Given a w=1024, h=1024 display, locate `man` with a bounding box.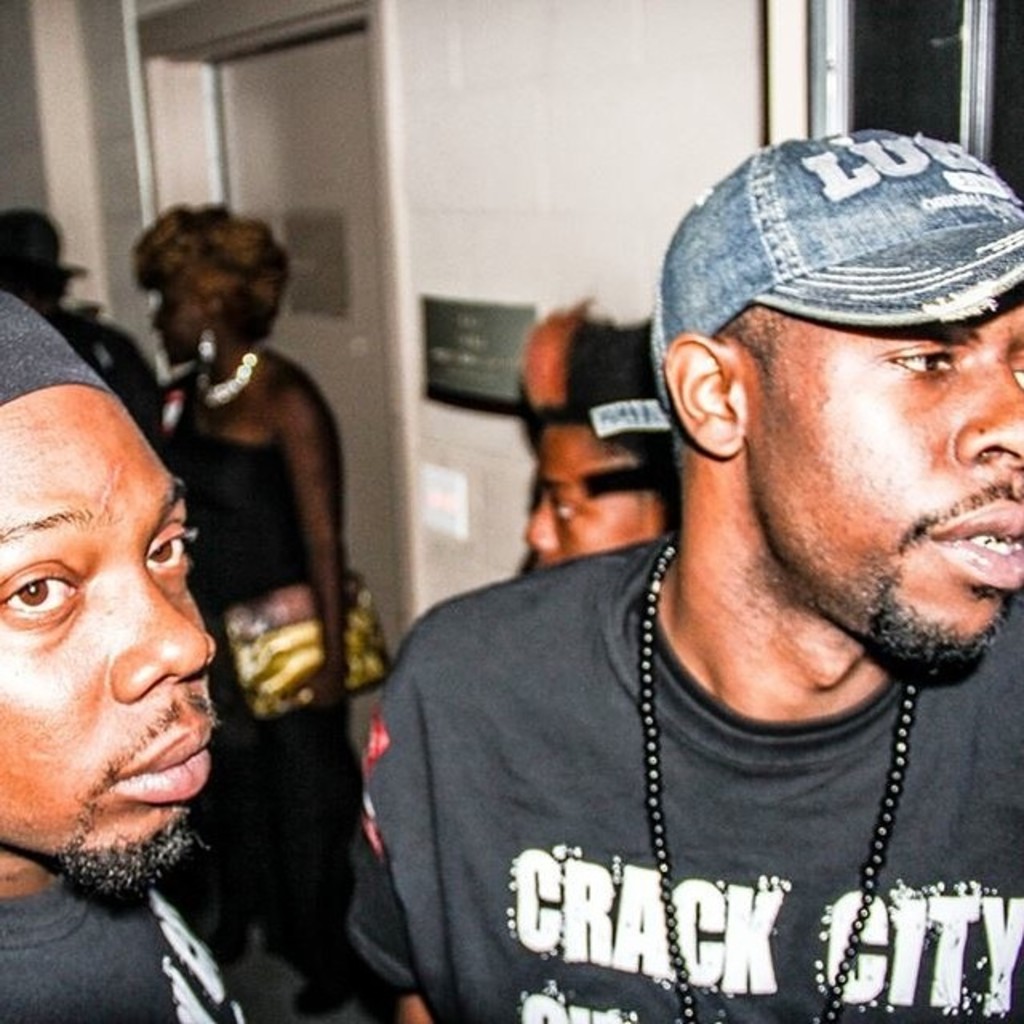
Located: bbox(0, 288, 266, 1022).
